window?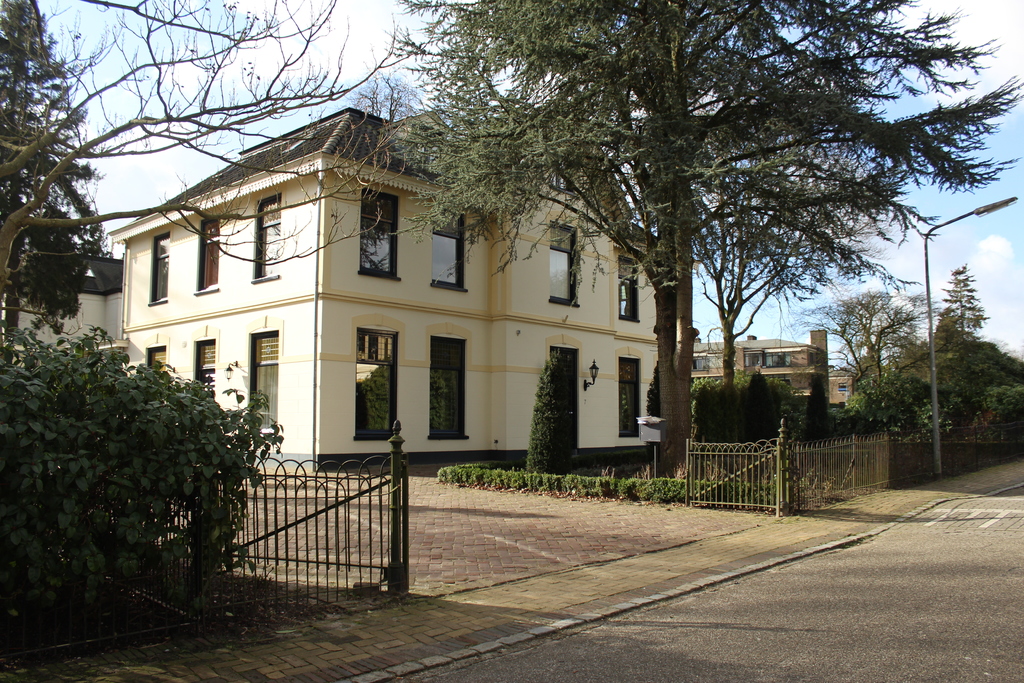
[837,386,850,392]
